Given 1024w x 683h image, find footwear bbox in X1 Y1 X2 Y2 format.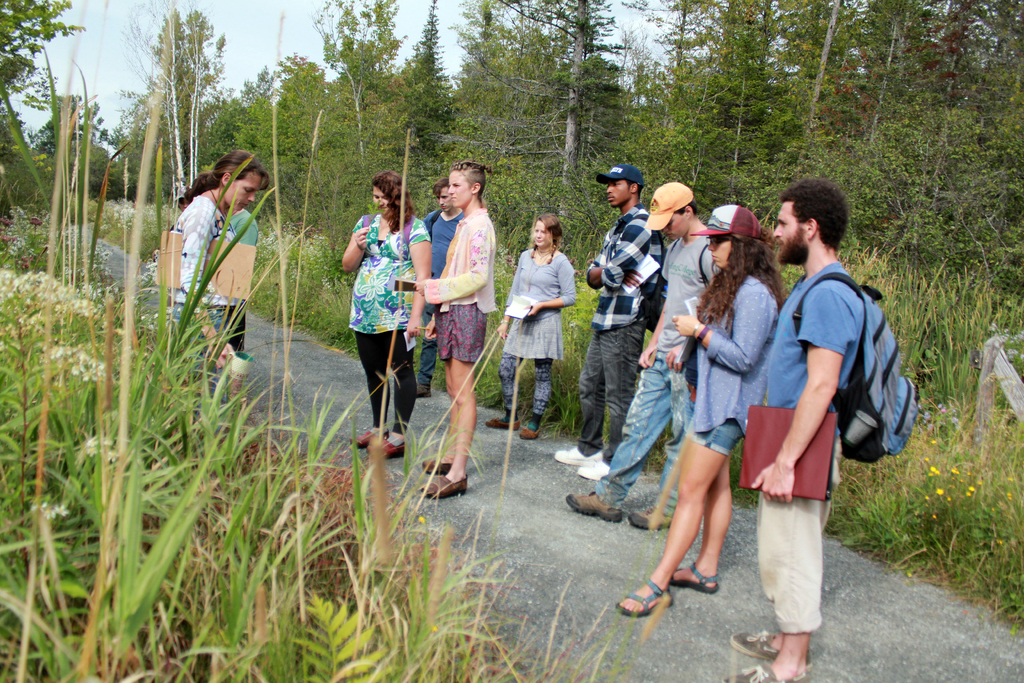
483 415 518 429.
